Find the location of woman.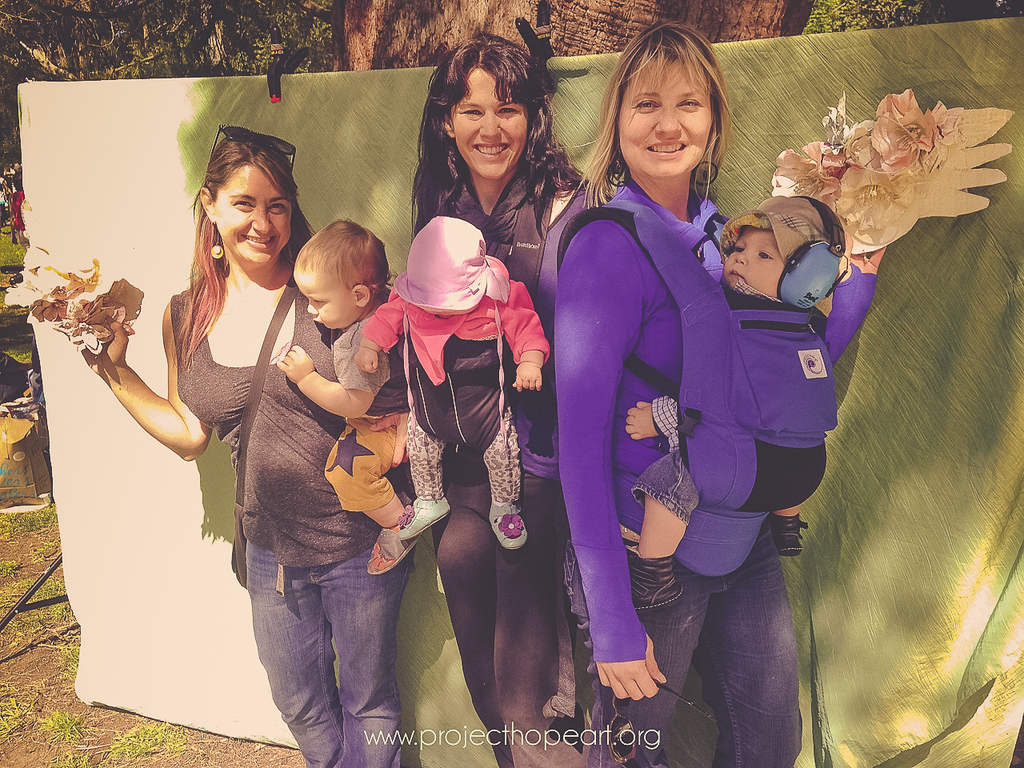
Location: [left=2, top=123, right=410, bottom=767].
